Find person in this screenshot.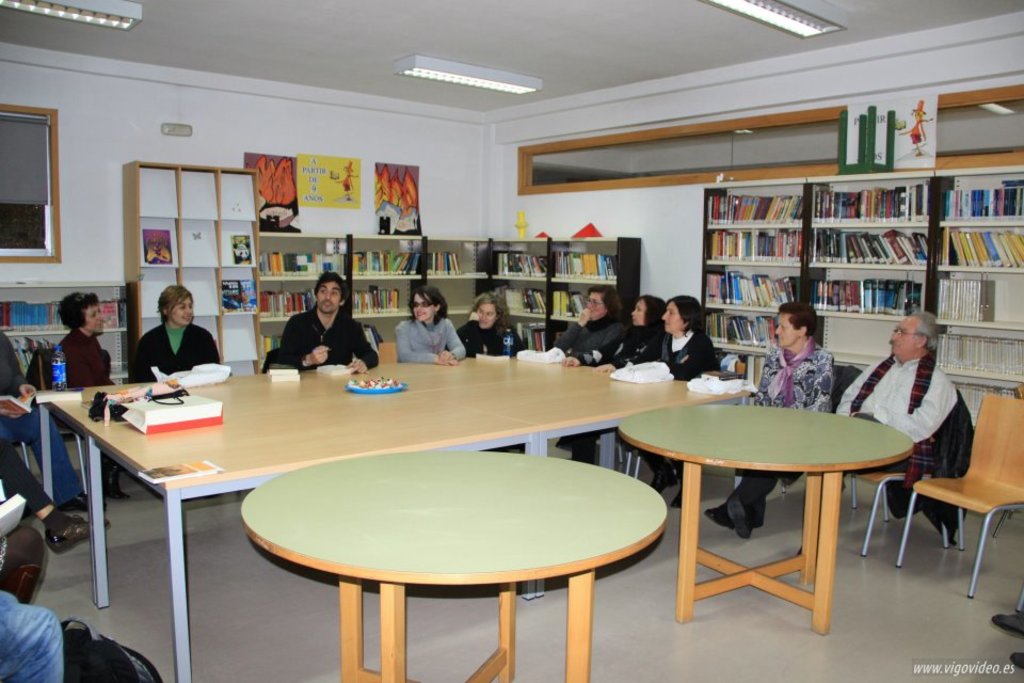
The bounding box for person is bbox=(540, 288, 627, 362).
